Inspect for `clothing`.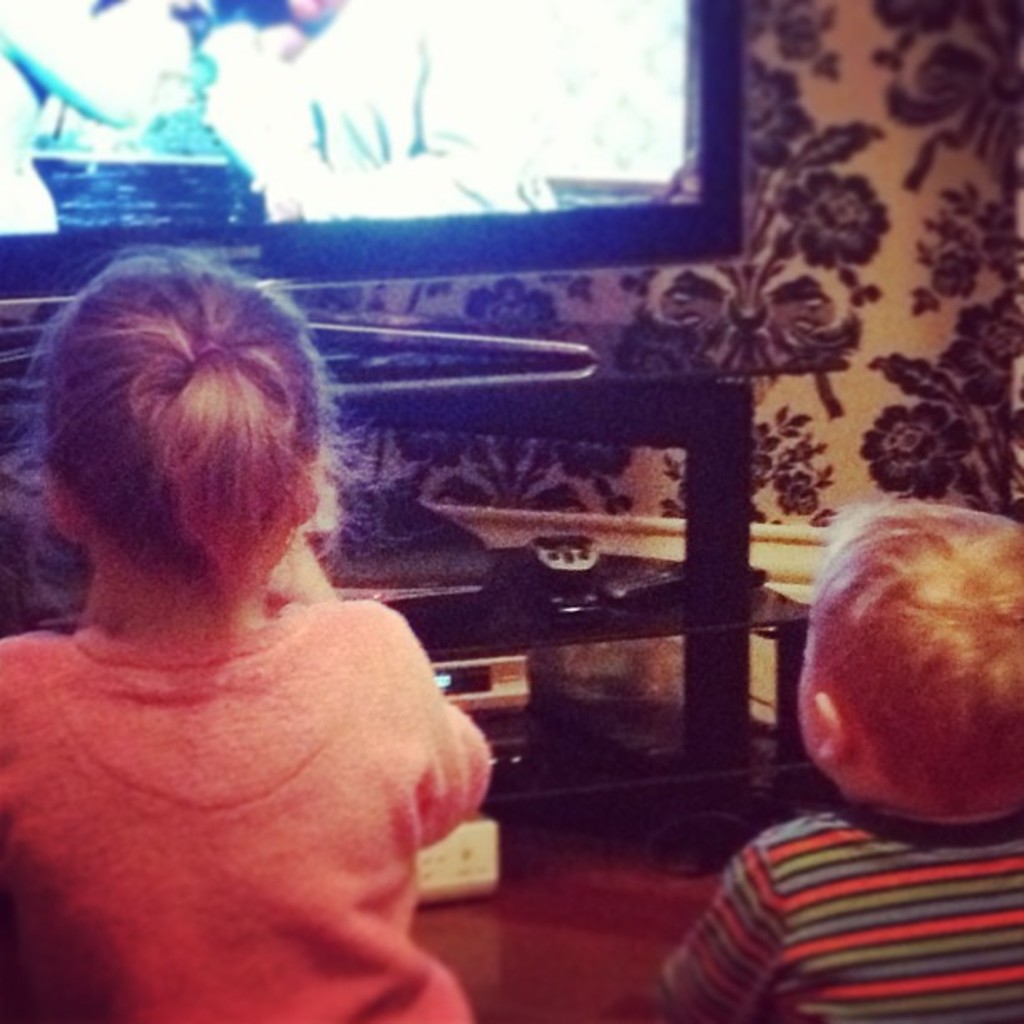
Inspection: box(663, 791, 1022, 1022).
